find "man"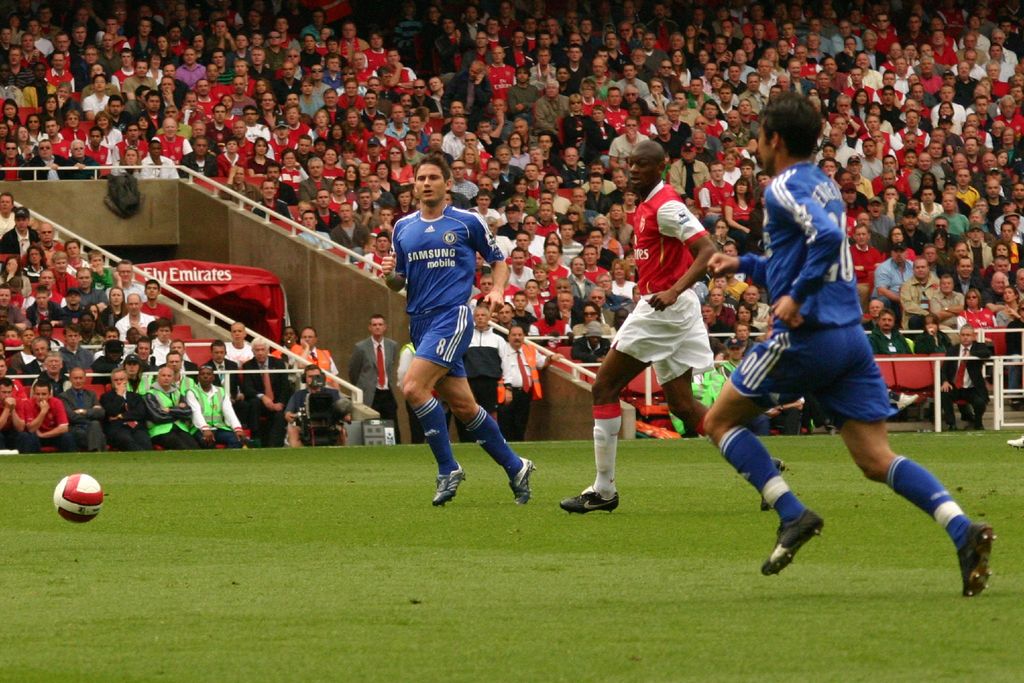
select_region(646, 3, 681, 47)
